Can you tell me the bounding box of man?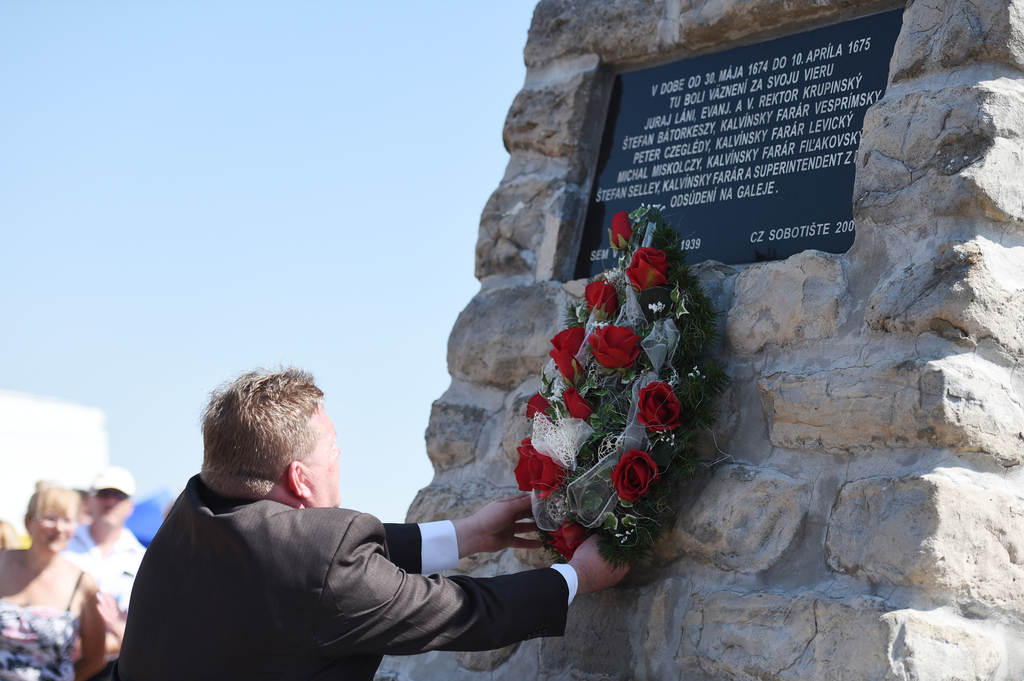
<region>105, 390, 575, 674</region>.
